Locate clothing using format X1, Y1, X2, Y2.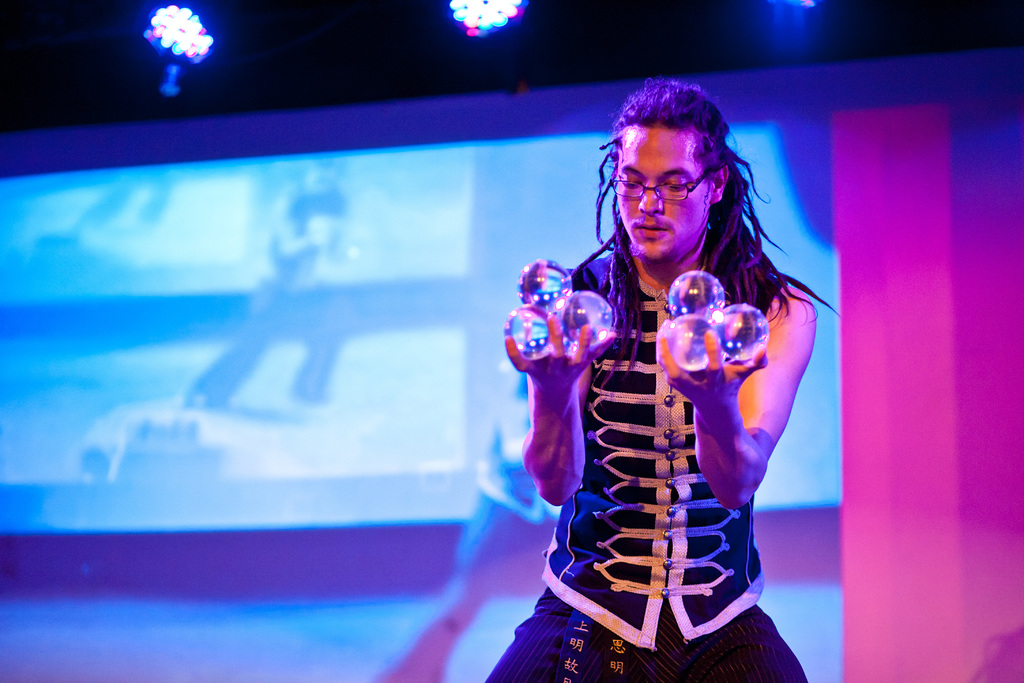
487, 294, 817, 658.
